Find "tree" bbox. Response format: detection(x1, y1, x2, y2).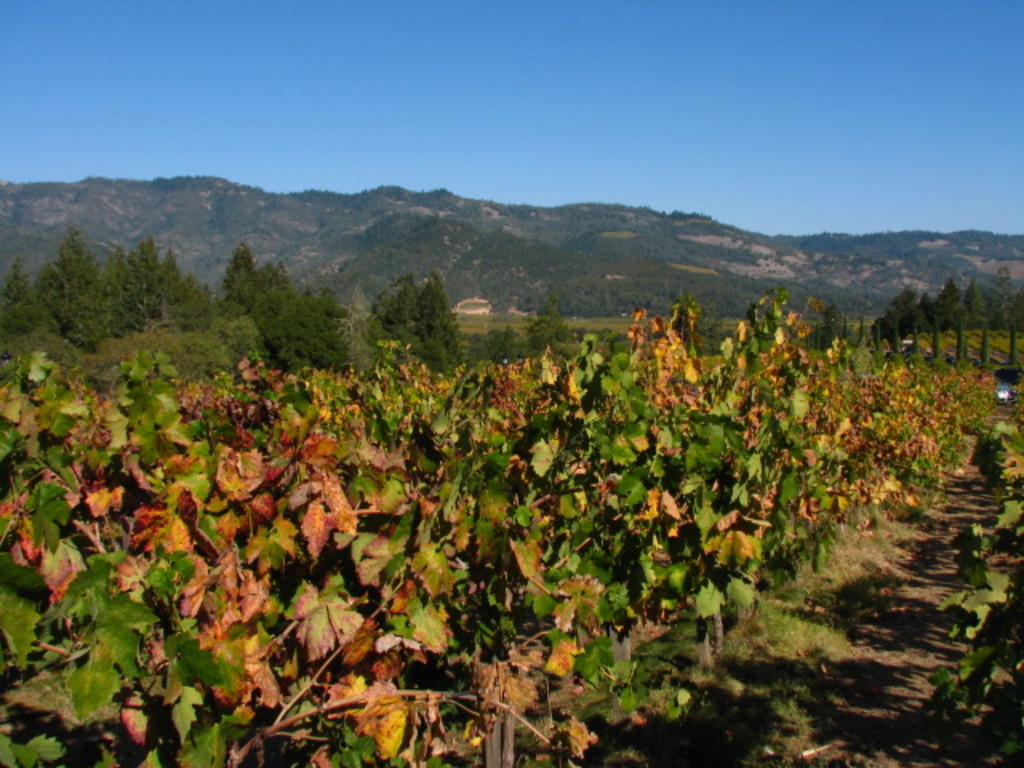
detection(947, 309, 976, 371).
